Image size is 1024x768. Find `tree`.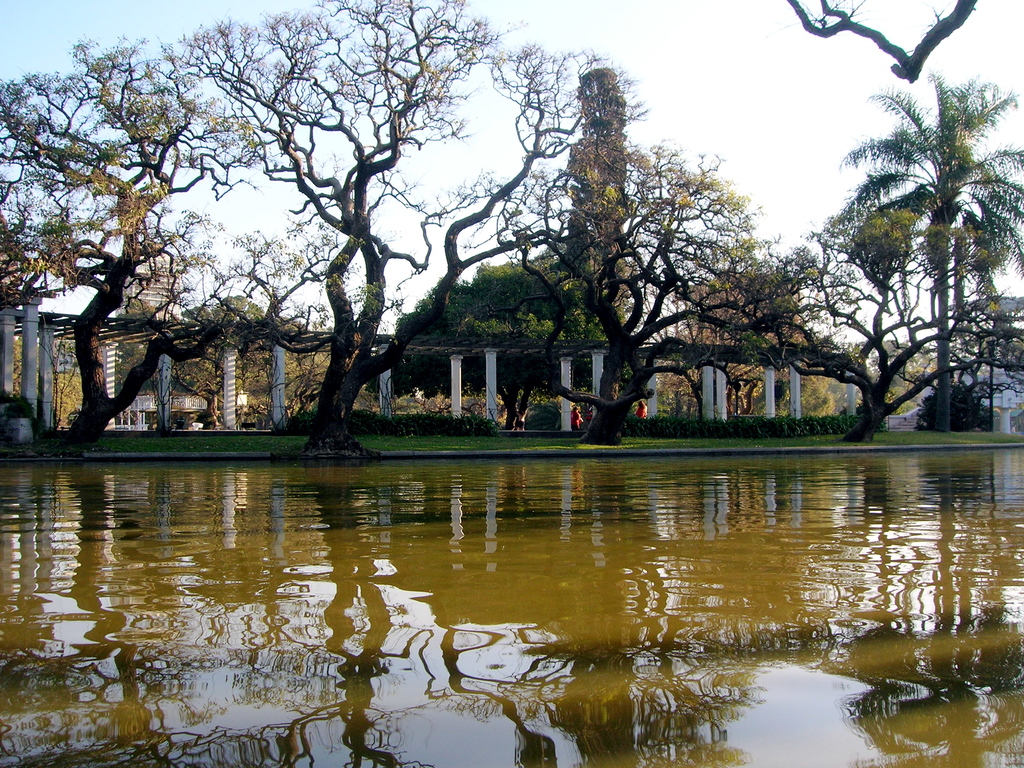
<region>812, 339, 935, 419</region>.
